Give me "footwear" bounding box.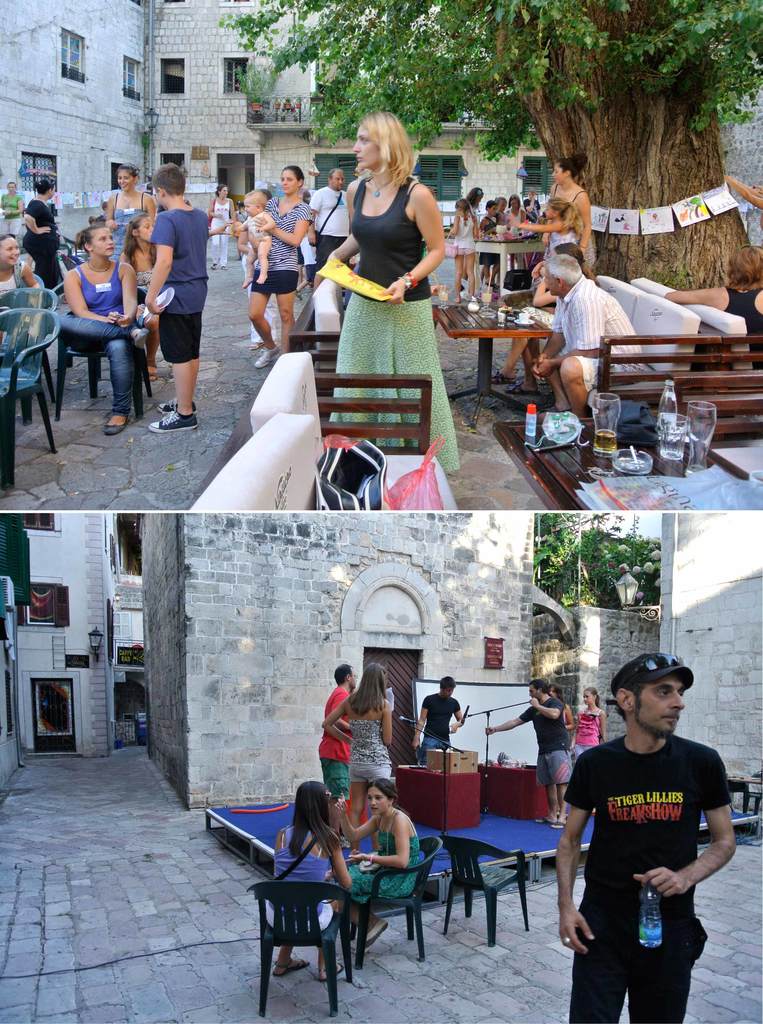
box(104, 416, 127, 434).
